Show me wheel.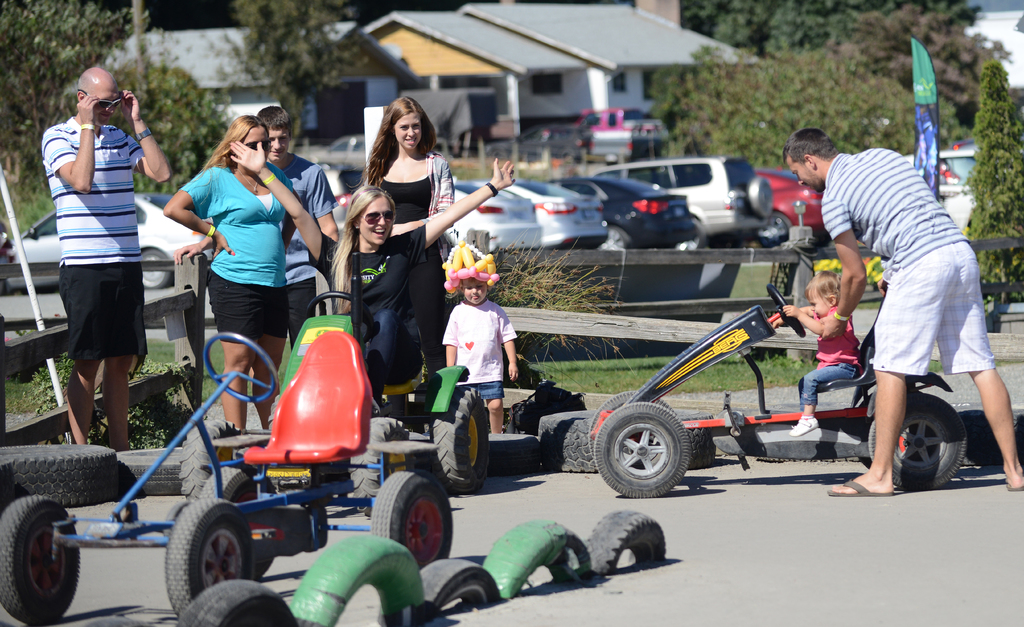
wheel is here: 678 220 705 250.
